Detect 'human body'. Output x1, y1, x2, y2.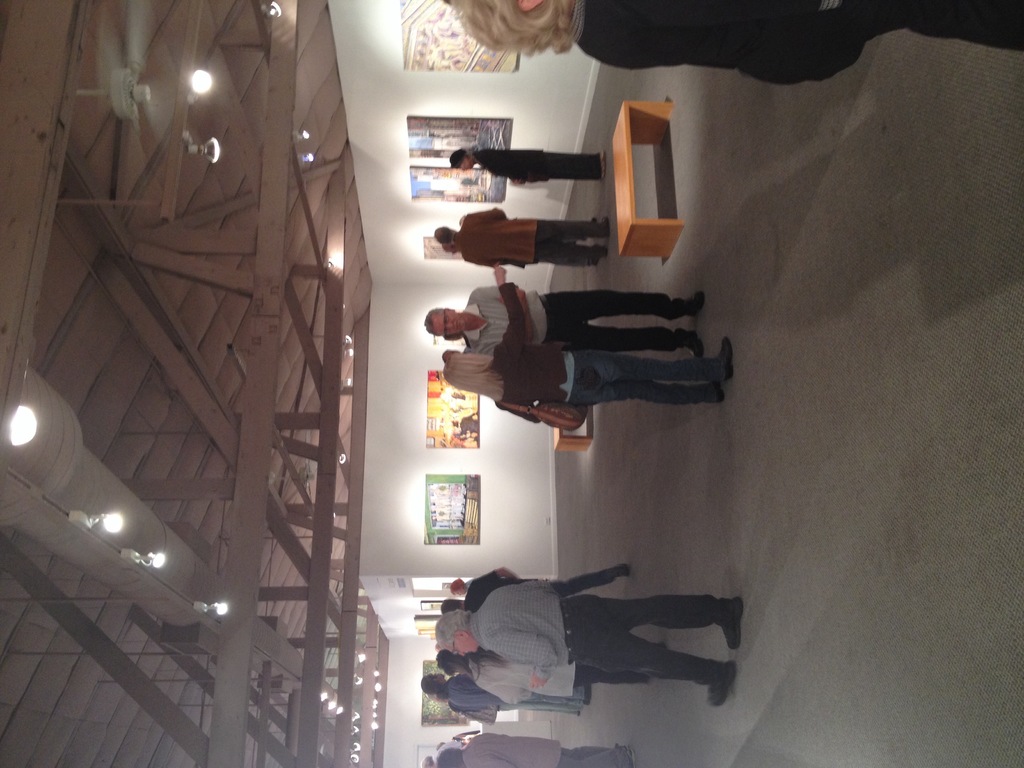
438, 735, 635, 765.
